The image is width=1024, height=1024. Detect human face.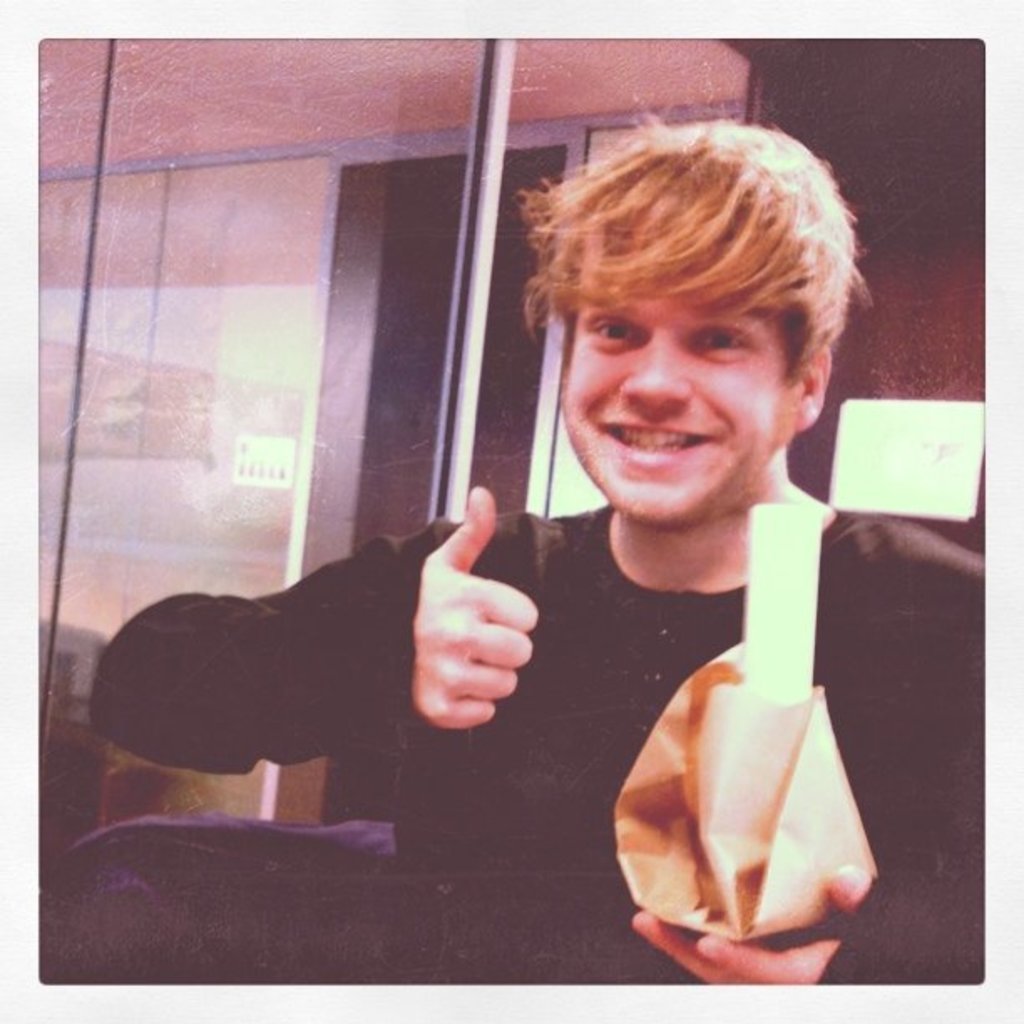
Detection: bbox=(559, 289, 800, 522).
